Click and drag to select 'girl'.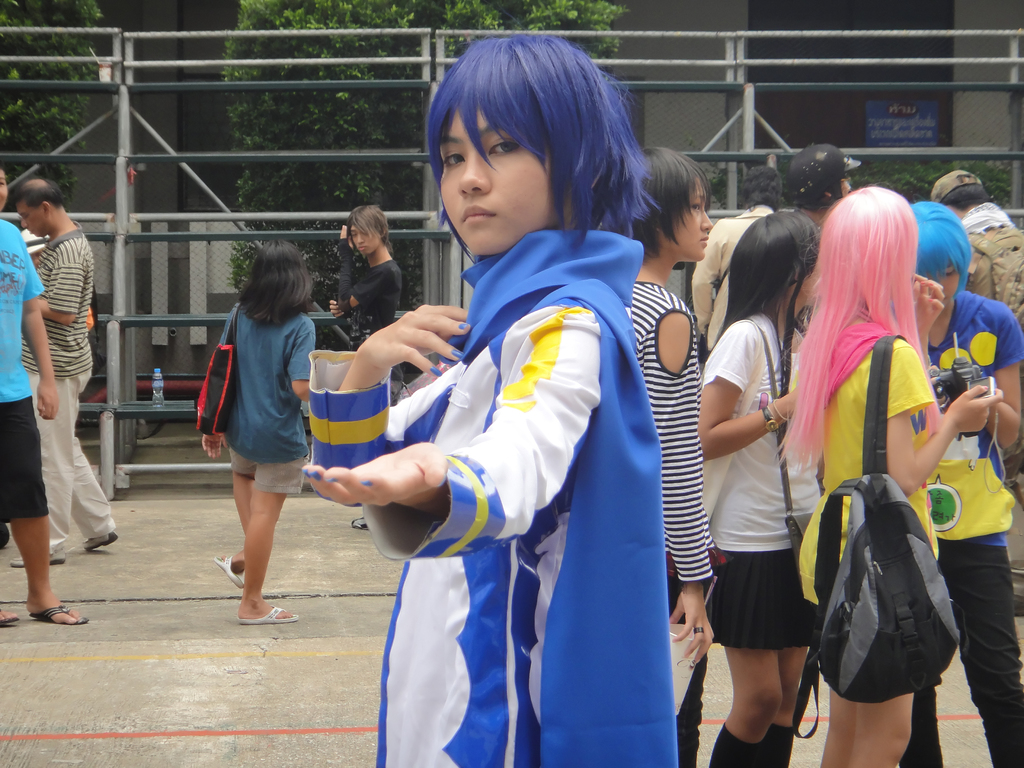
Selection: region(212, 241, 314, 627).
